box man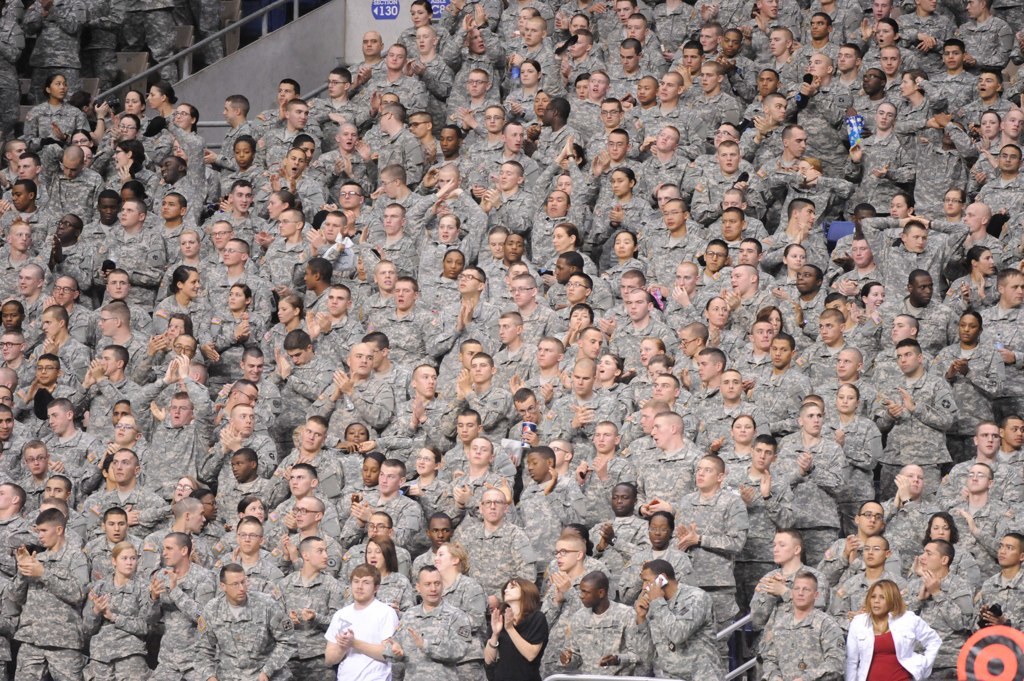
746/525/833/630
